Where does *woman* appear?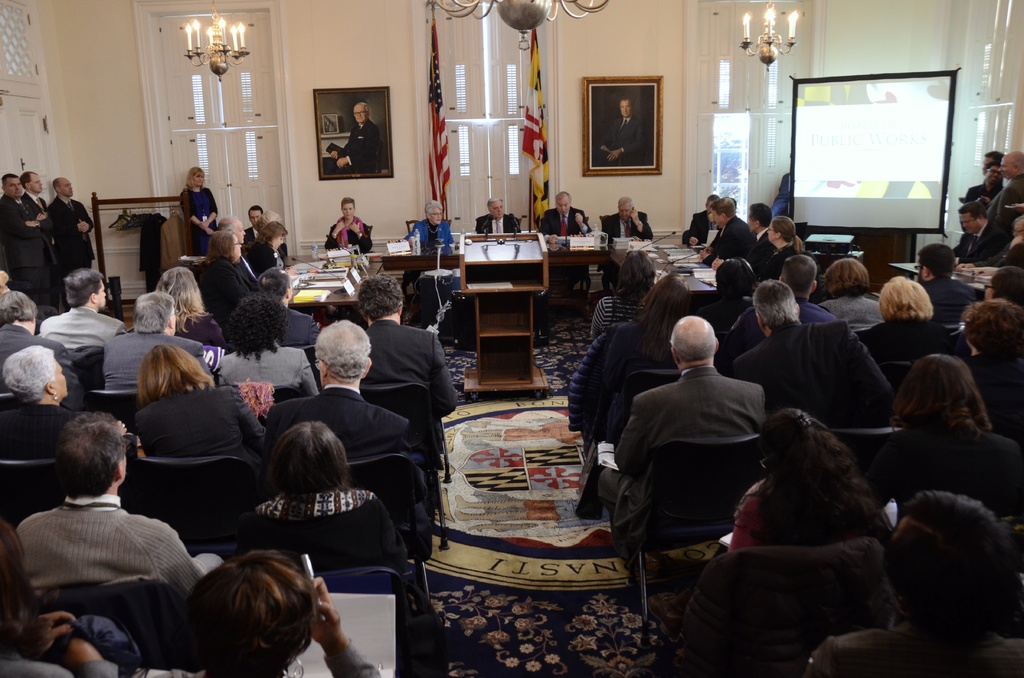
Appears at crop(868, 348, 1023, 535).
